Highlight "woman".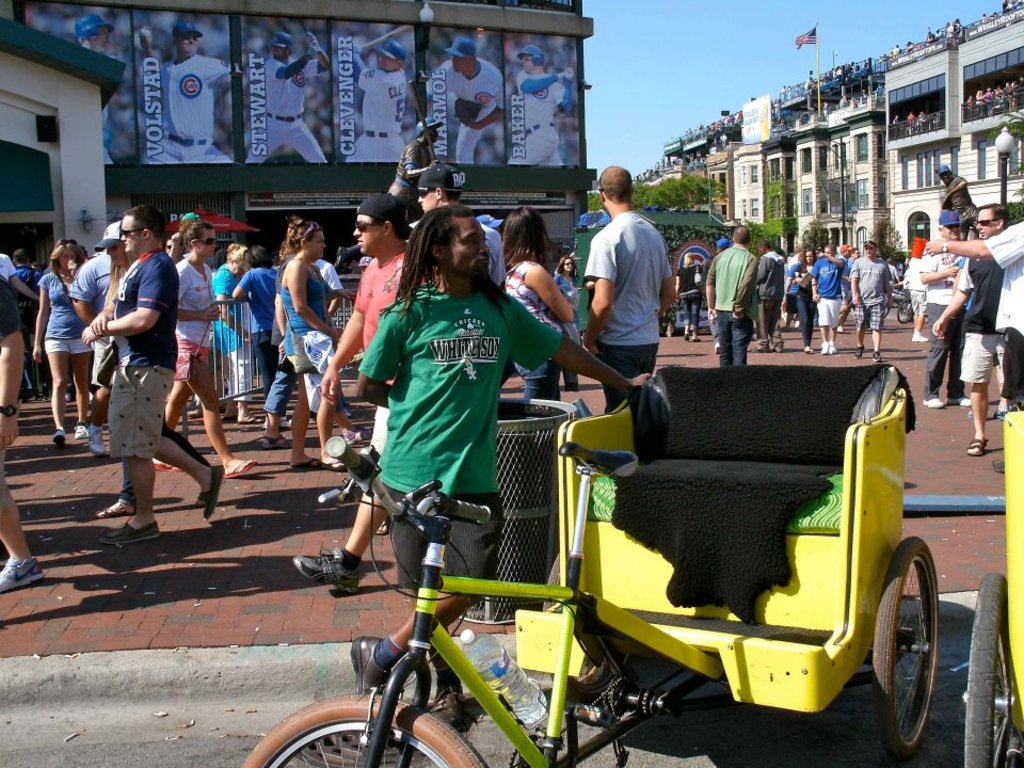
Highlighted region: (673, 253, 705, 339).
